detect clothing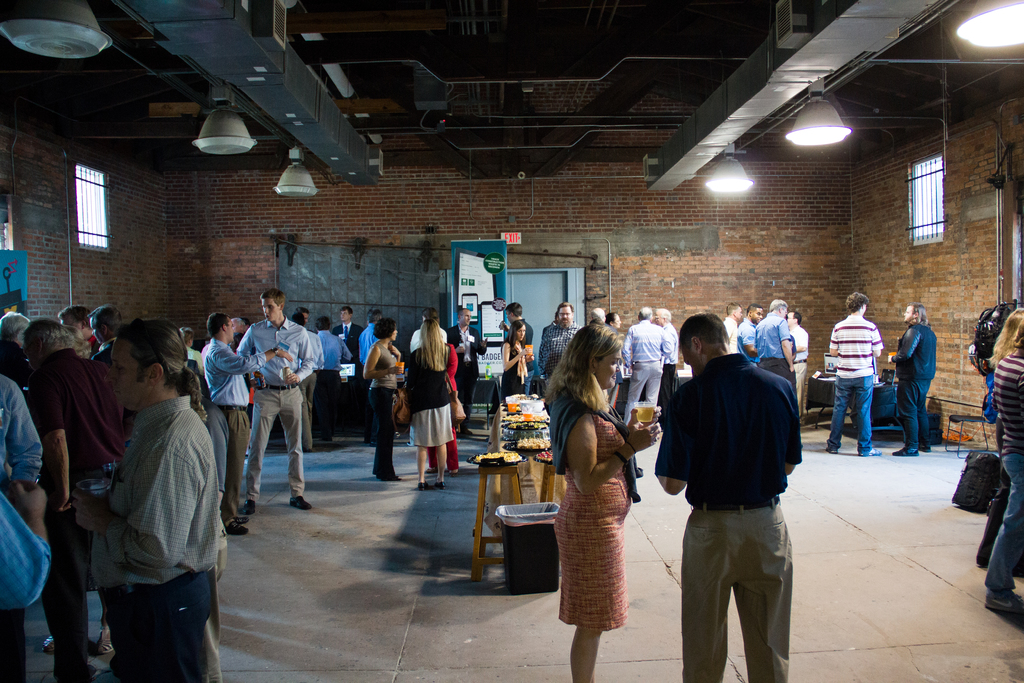
<box>559,394,643,629</box>
